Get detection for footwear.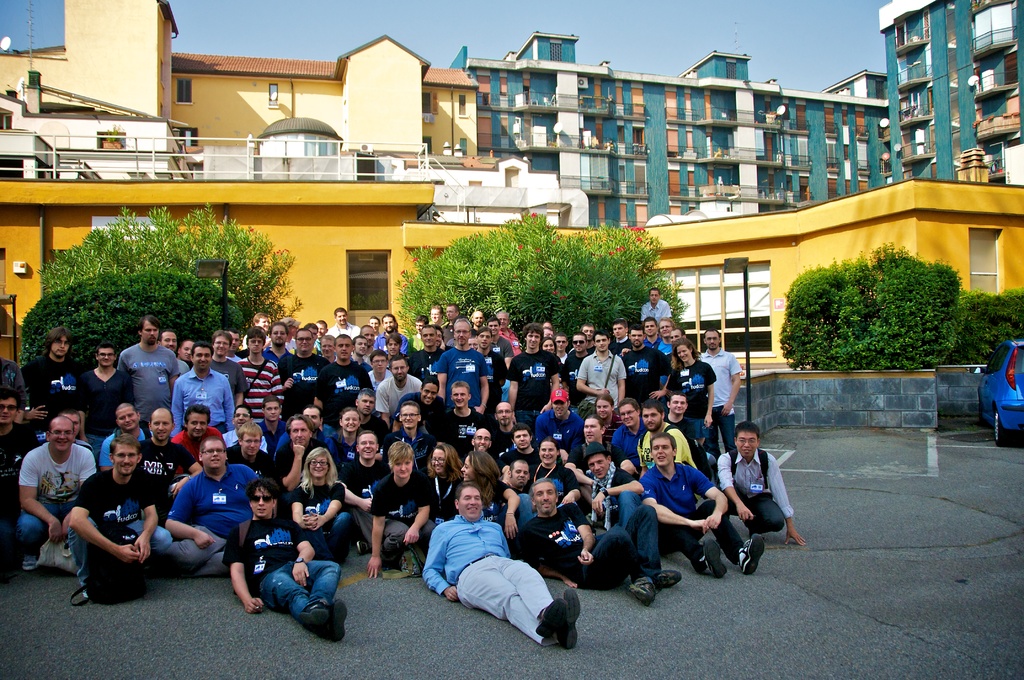
Detection: 657,571,681,590.
